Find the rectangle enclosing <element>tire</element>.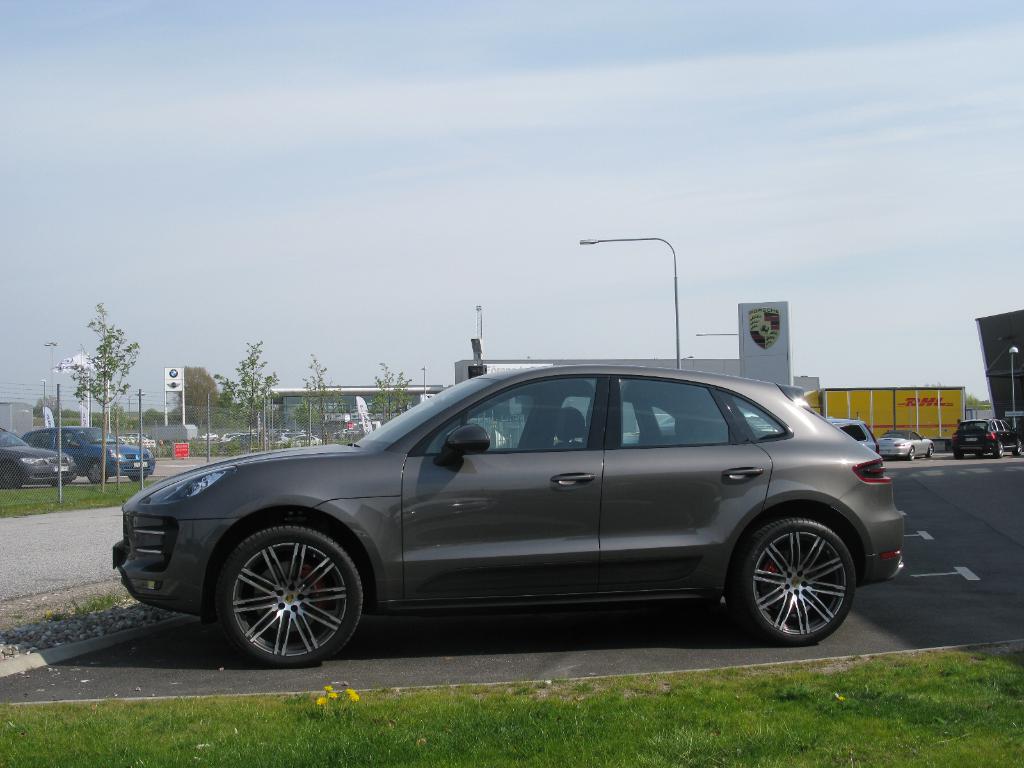
bbox=[909, 447, 916, 459].
